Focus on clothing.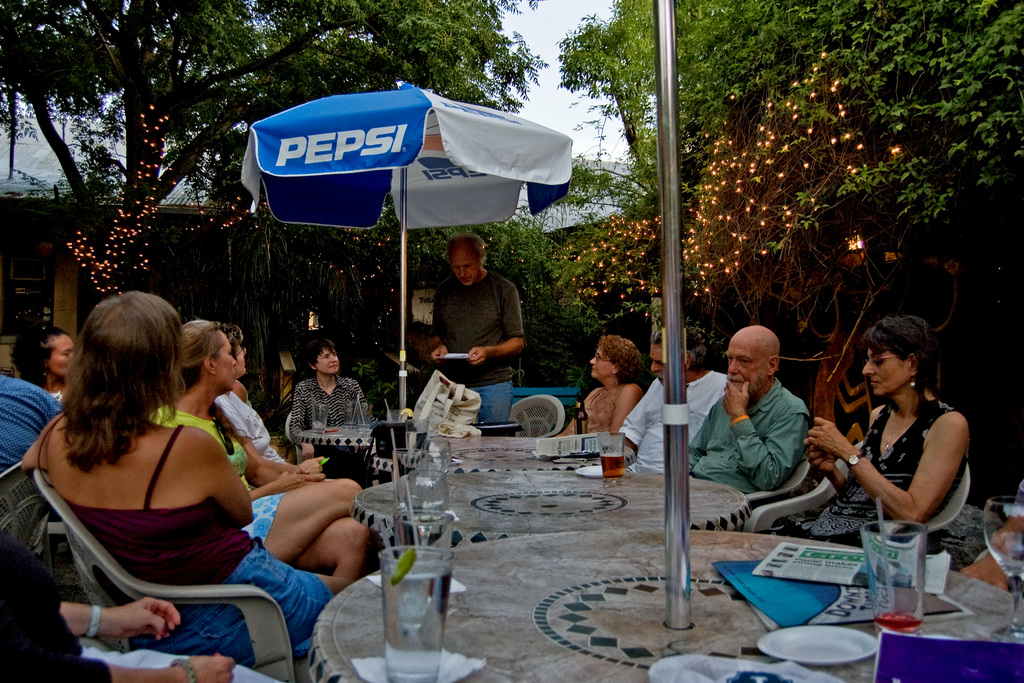
Focused at <region>205, 390, 280, 466</region>.
